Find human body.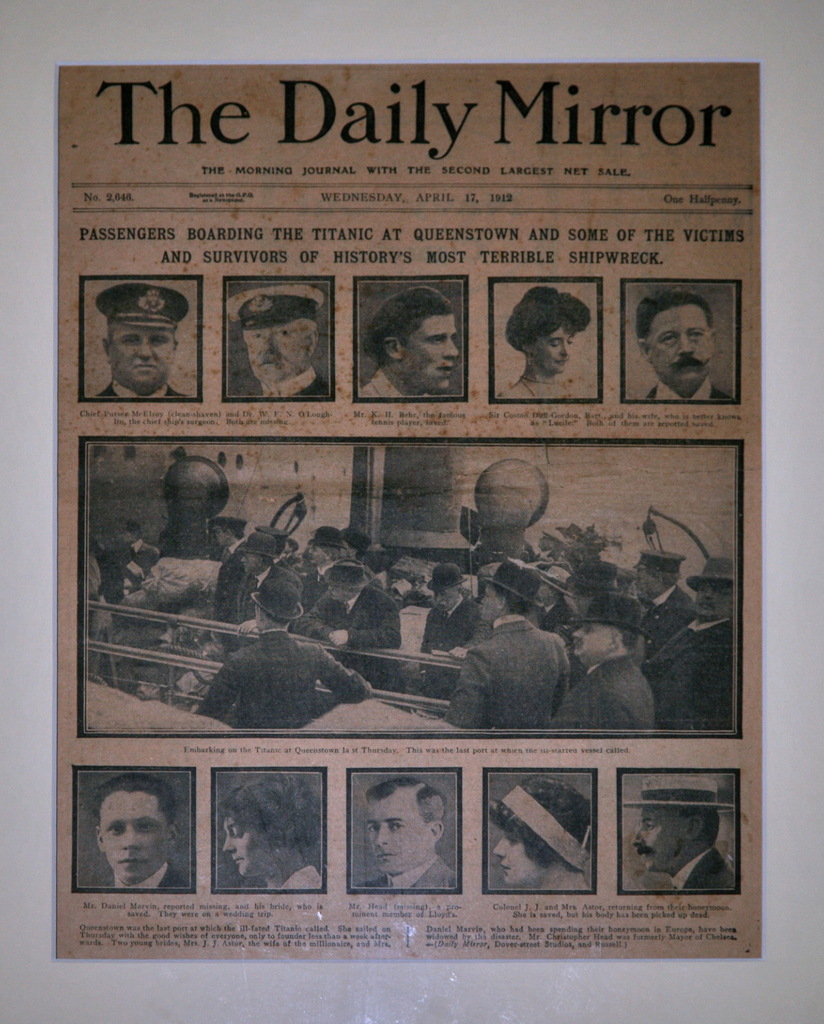
bbox=(361, 779, 456, 889).
